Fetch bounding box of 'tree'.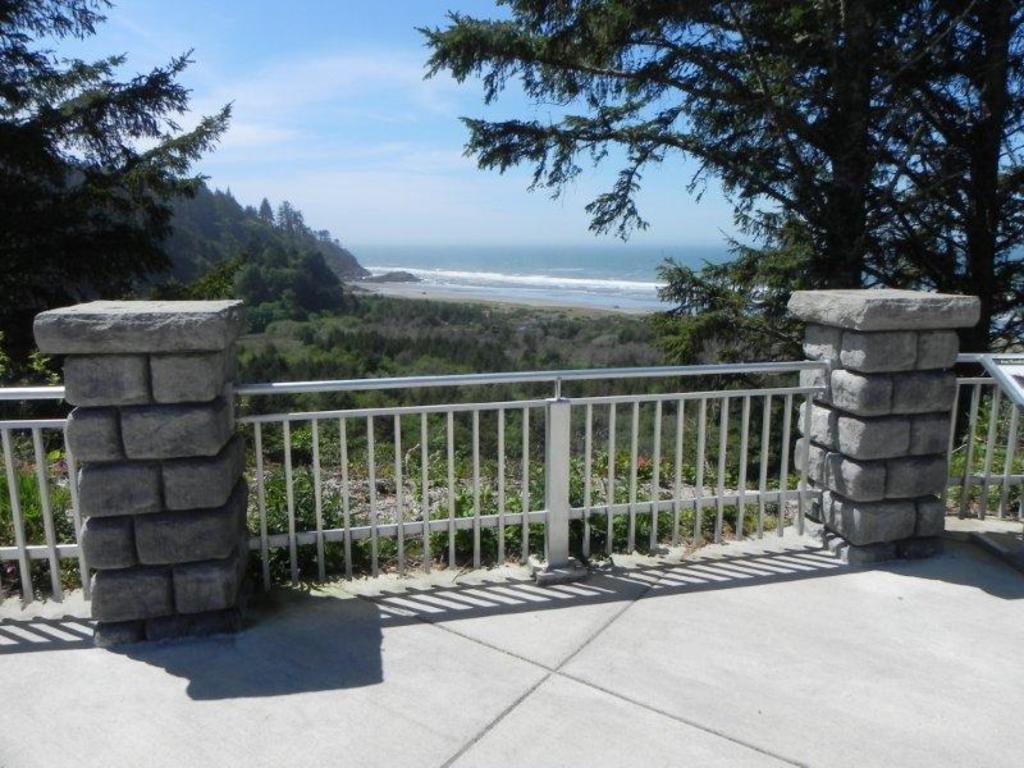
Bbox: (x1=183, y1=193, x2=347, y2=317).
